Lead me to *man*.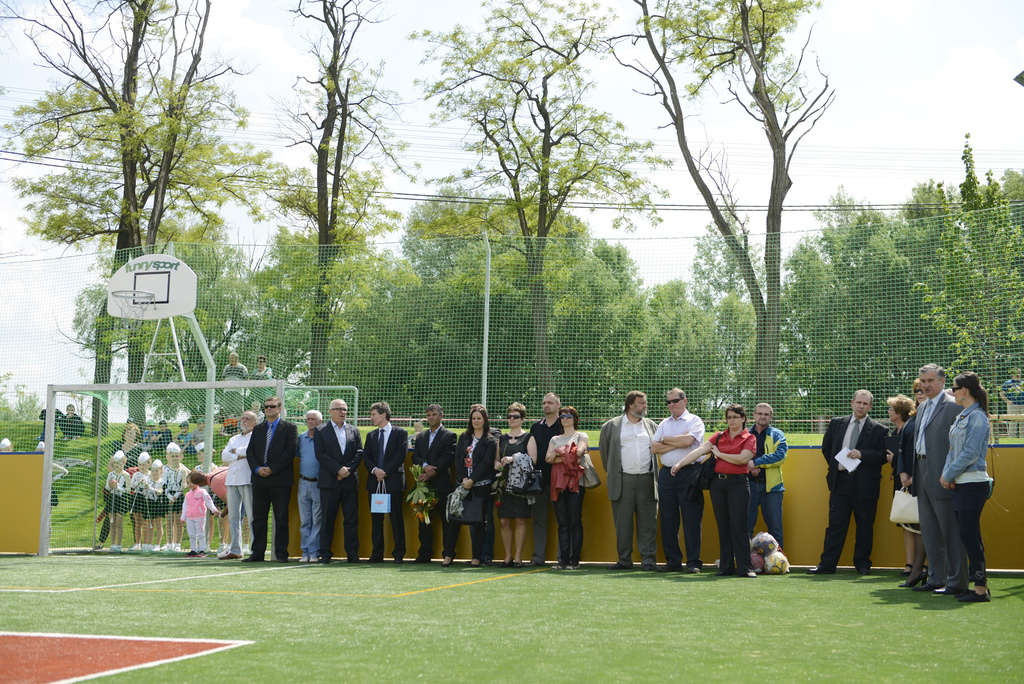
Lead to [left=746, top=401, right=790, bottom=548].
